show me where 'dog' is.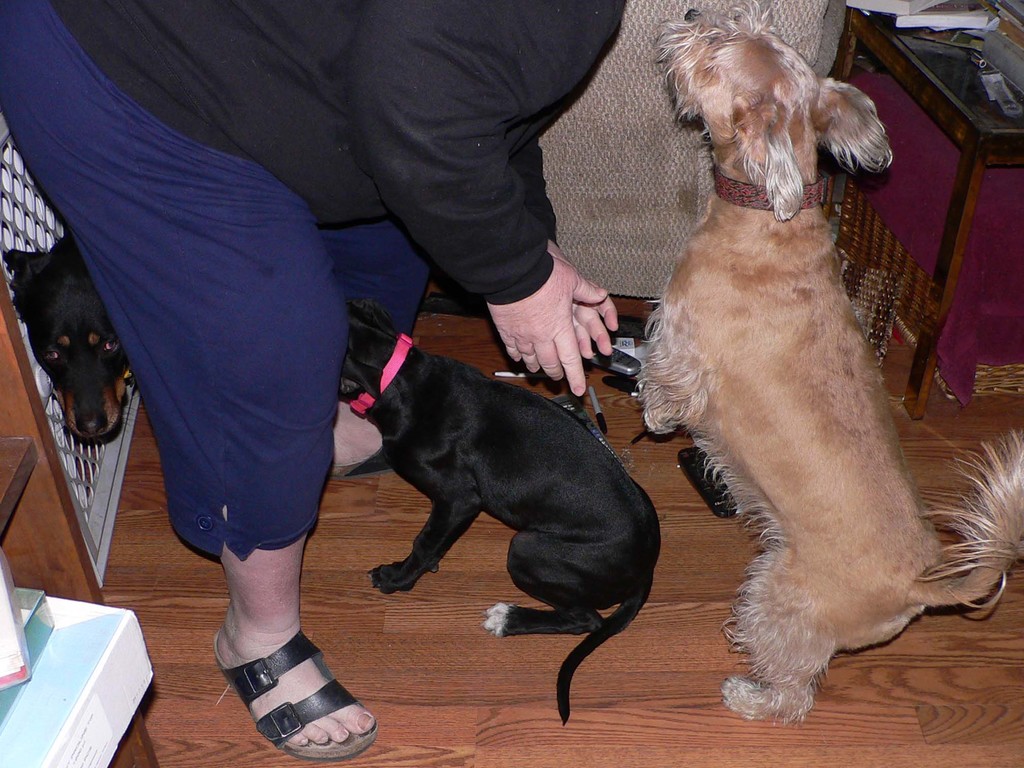
'dog' is at (left=340, top=297, right=666, bottom=728).
